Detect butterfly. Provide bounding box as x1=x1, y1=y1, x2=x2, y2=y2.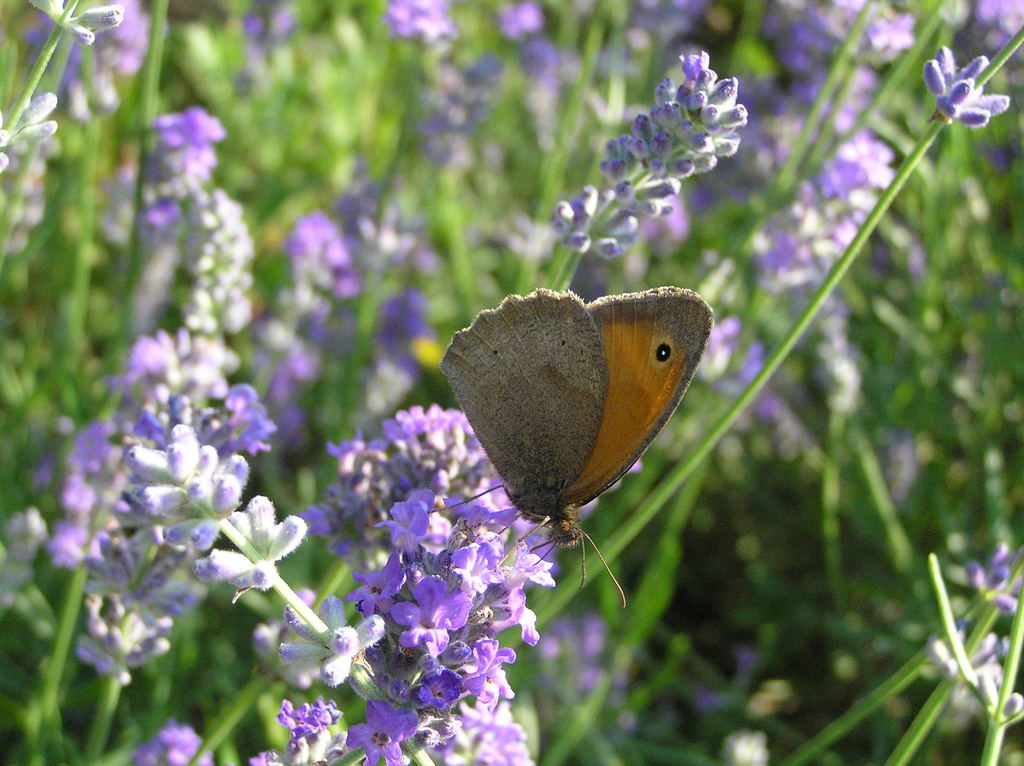
x1=436, y1=267, x2=700, y2=578.
